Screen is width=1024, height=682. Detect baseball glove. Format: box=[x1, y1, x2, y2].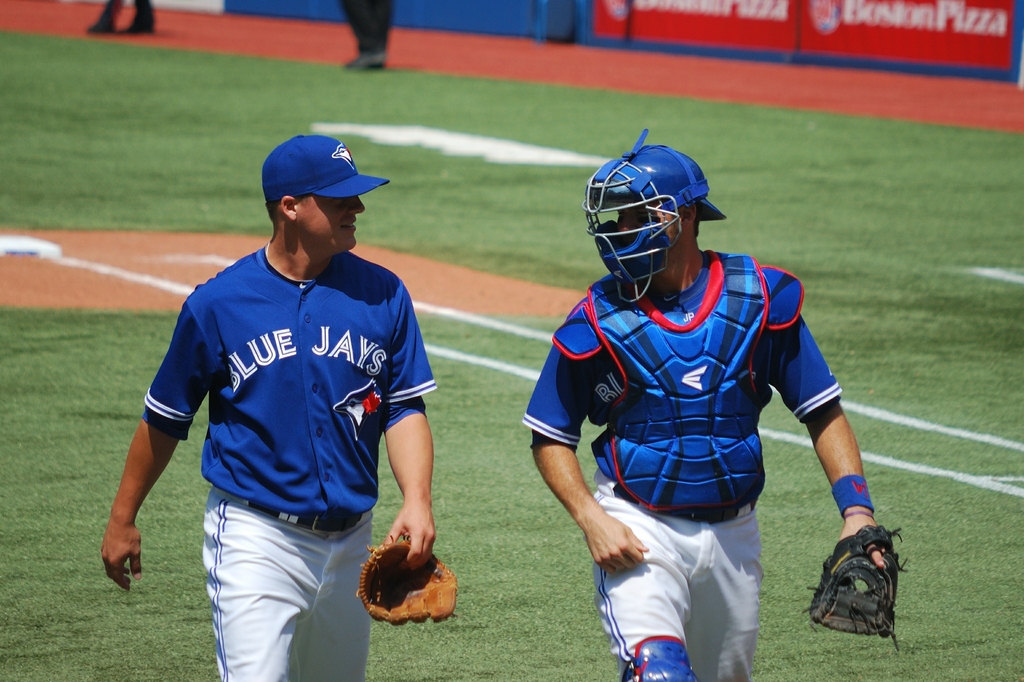
box=[353, 531, 462, 629].
